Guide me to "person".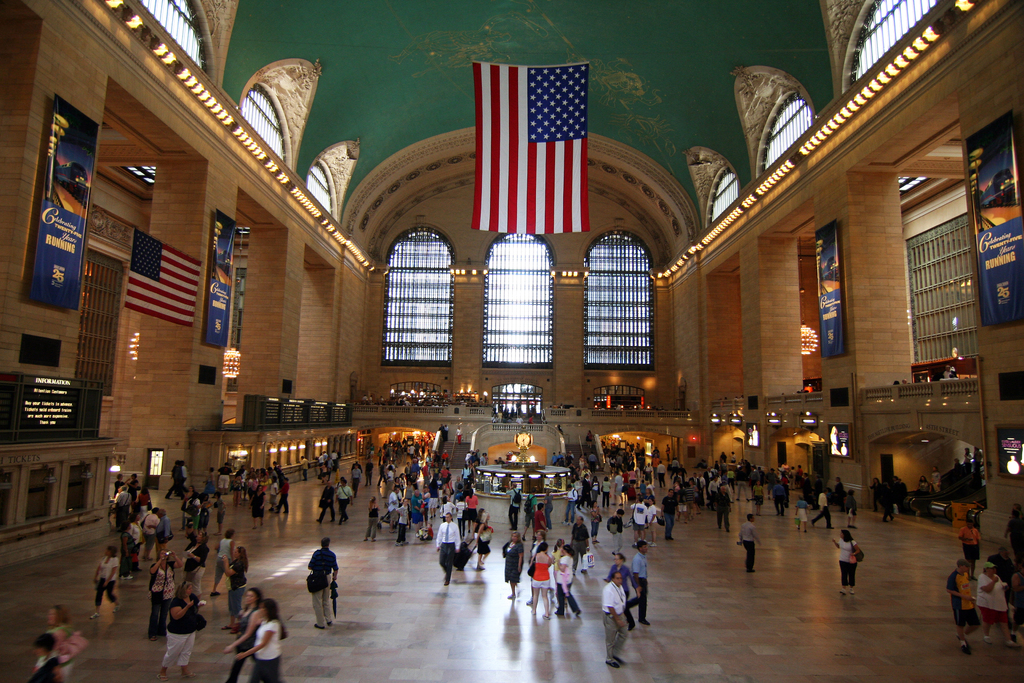
Guidance: x1=737 y1=513 x2=762 y2=570.
